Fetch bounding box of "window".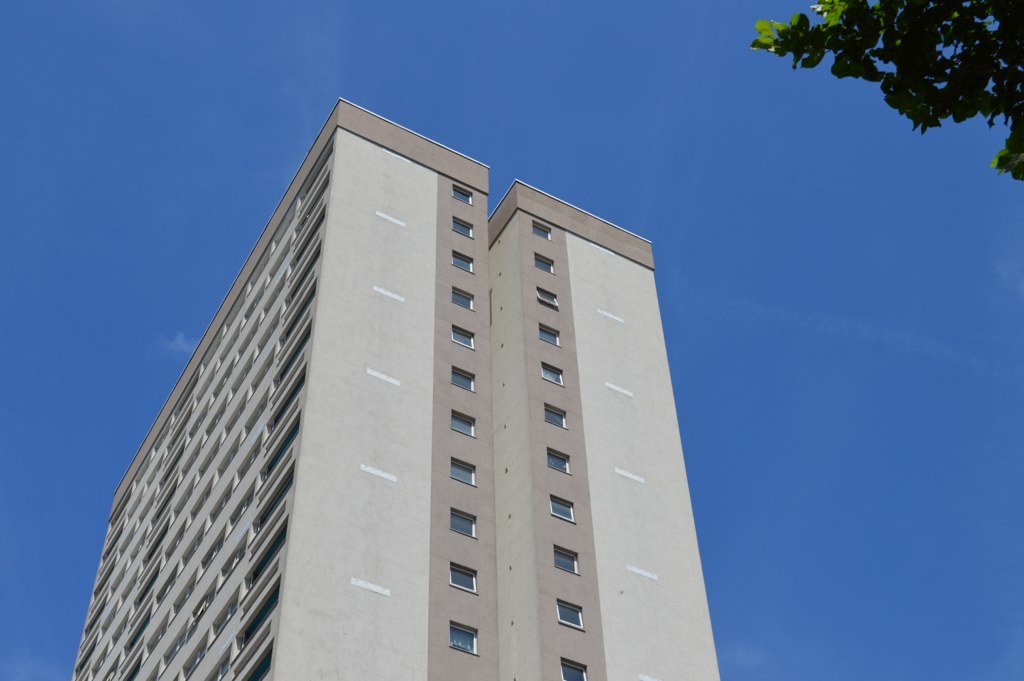
Bbox: box=[532, 255, 555, 277].
